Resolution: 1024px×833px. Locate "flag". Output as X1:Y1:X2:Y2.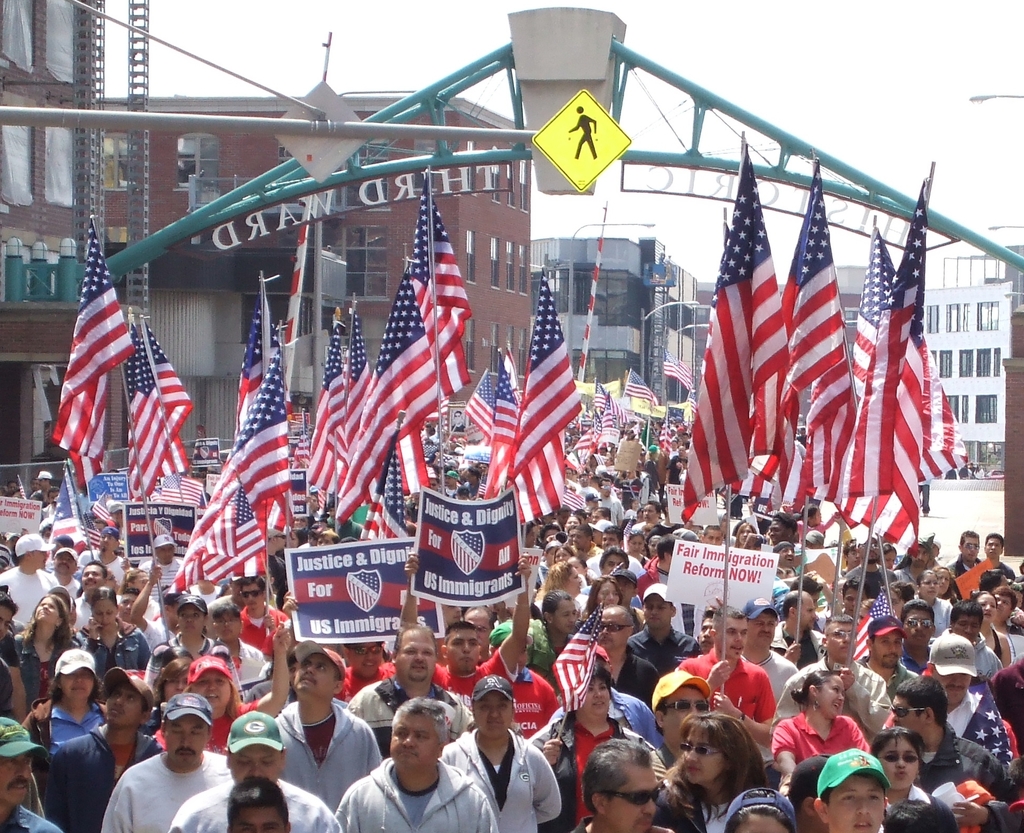
546:603:602:717.
